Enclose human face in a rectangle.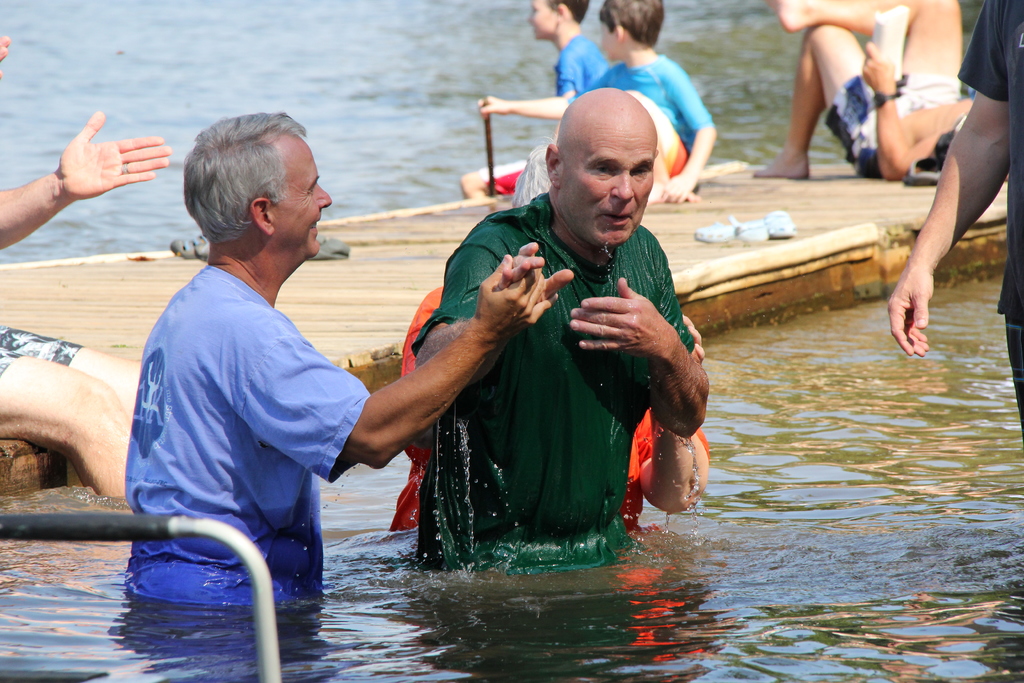
l=595, t=21, r=615, b=60.
